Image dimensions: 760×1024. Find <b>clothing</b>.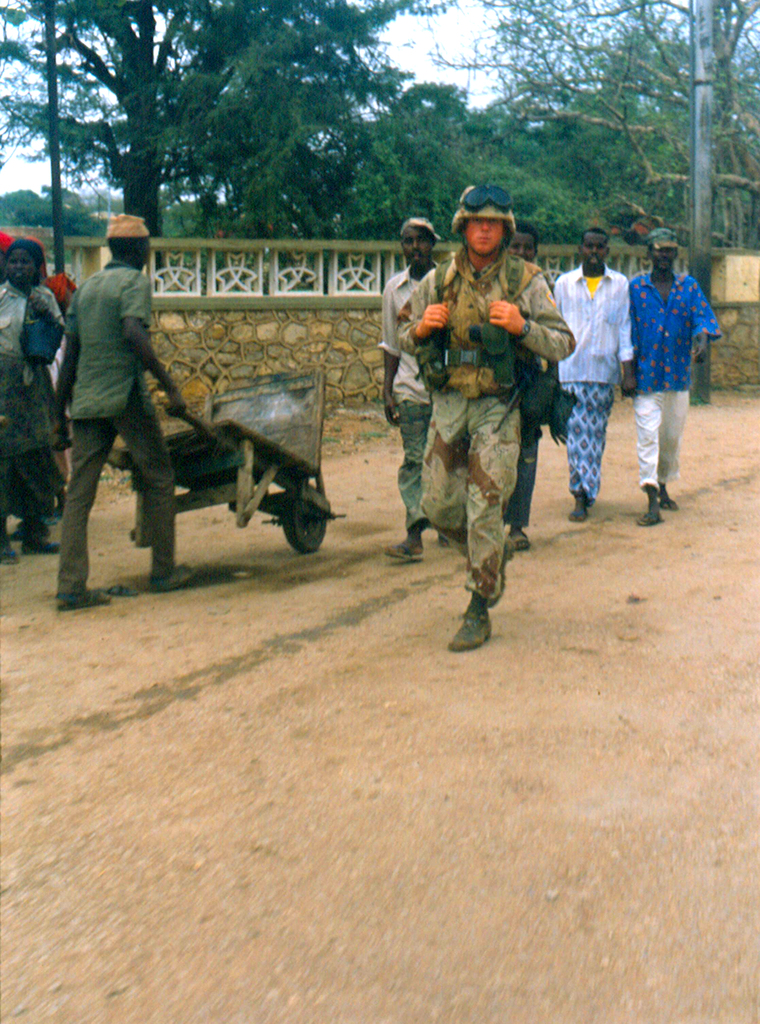
558/255/629/498.
